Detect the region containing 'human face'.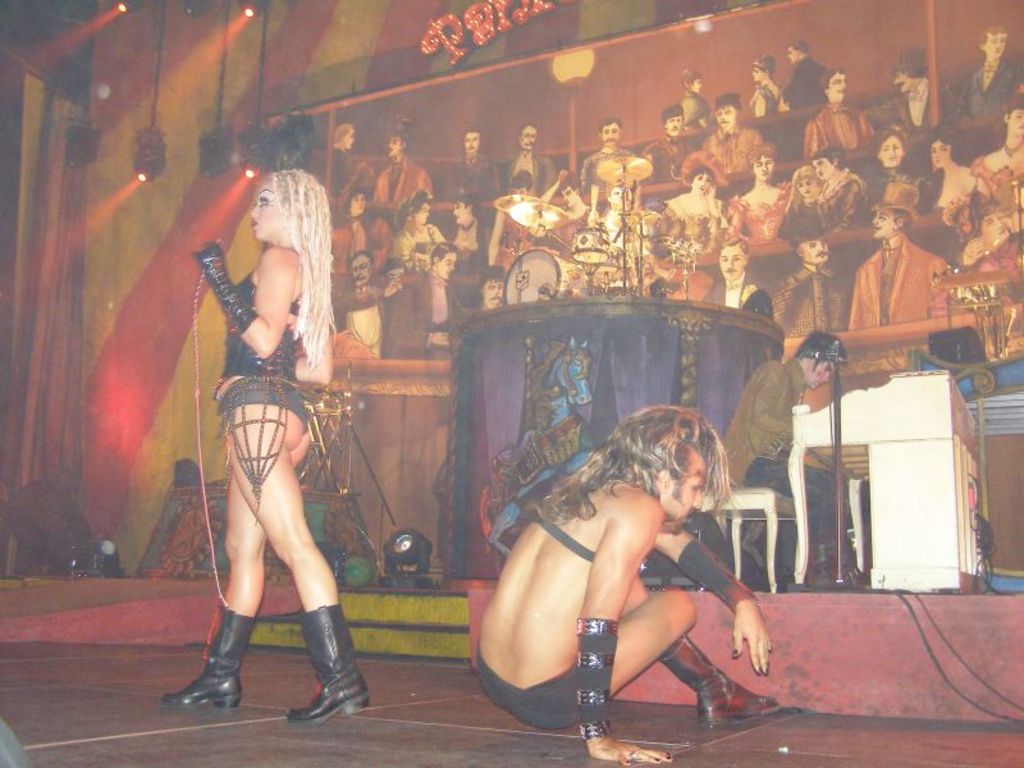
x1=801, y1=233, x2=829, y2=265.
